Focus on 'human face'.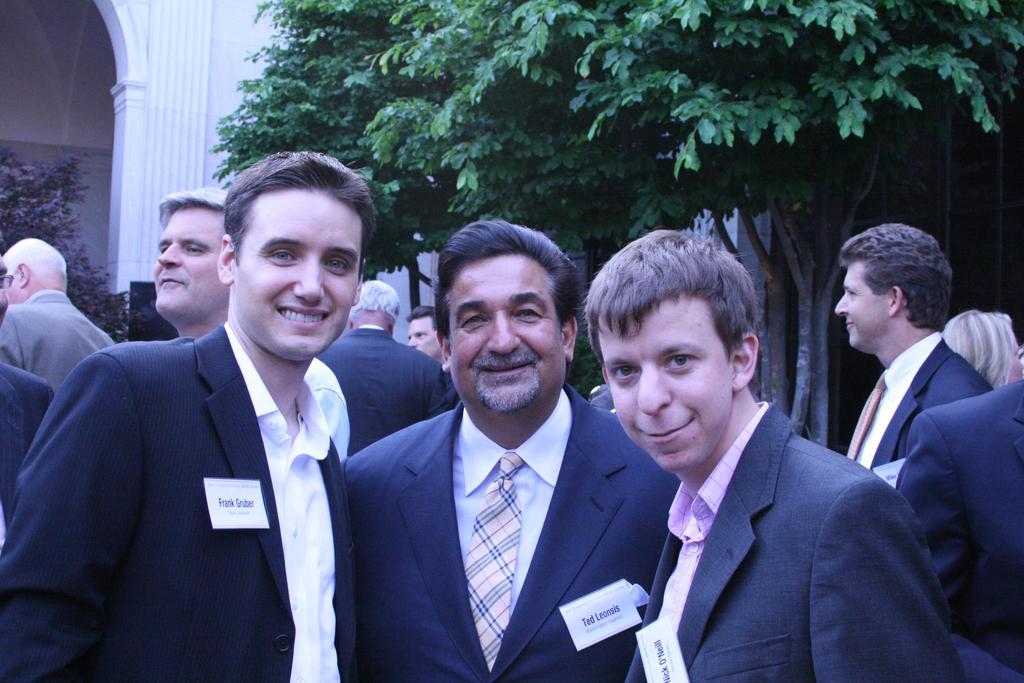
Focused at select_region(154, 212, 221, 315).
